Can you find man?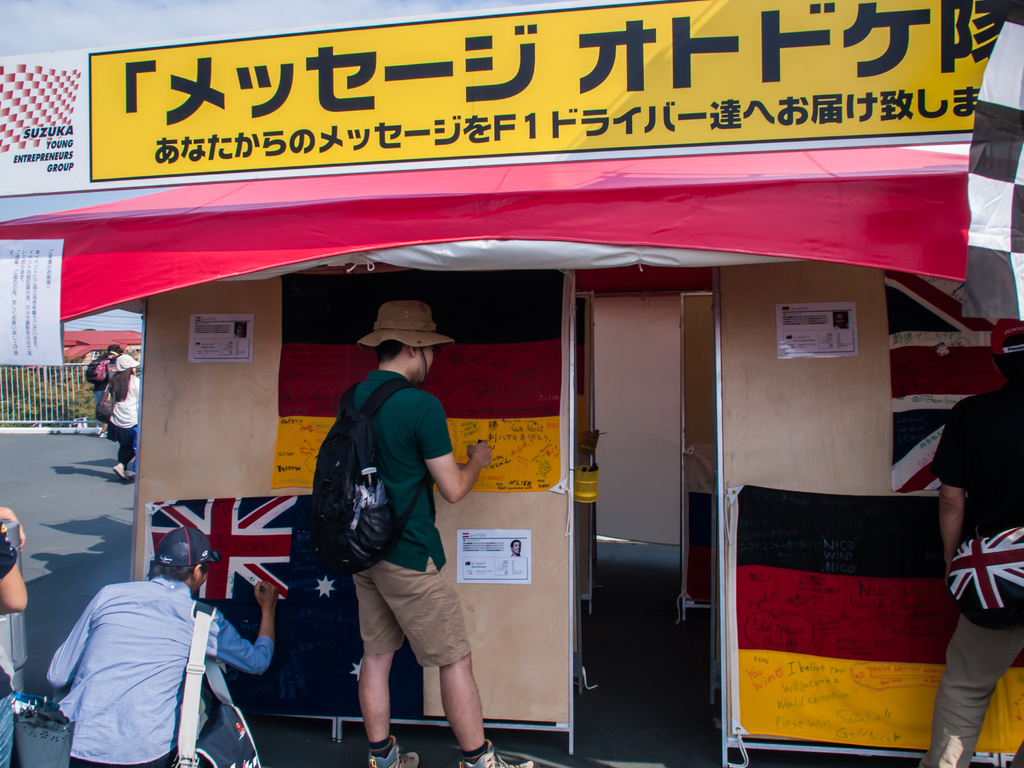
Yes, bounding box: (44, 516, 288, 767).
